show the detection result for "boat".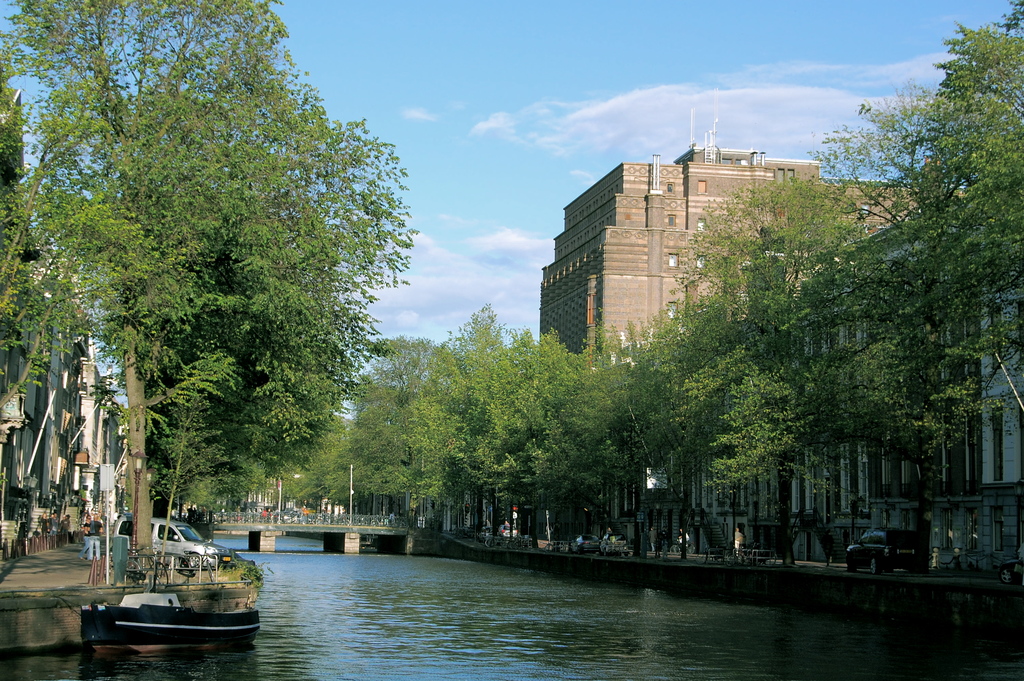
{"x1": 88, "y1": 534, "x2": 255, "y2": 625}.
